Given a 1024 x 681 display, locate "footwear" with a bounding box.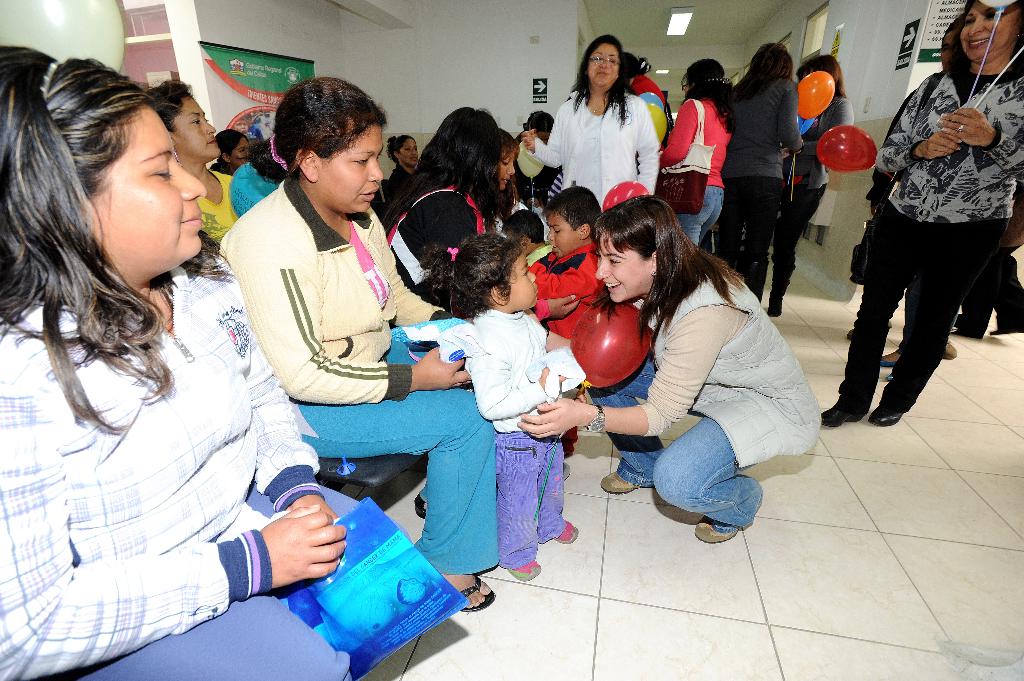
Located: (x1=440, y1=566, x2=496, y2=612).
